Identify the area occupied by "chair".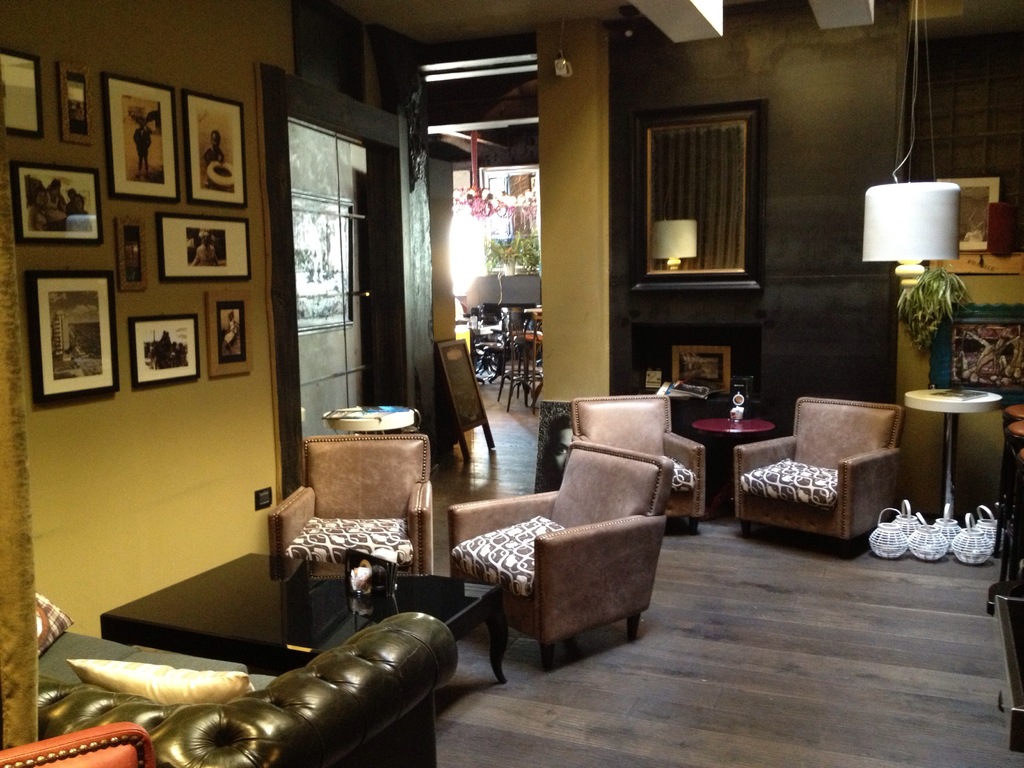
Area: bbox=(566, 394, 705, 531).
